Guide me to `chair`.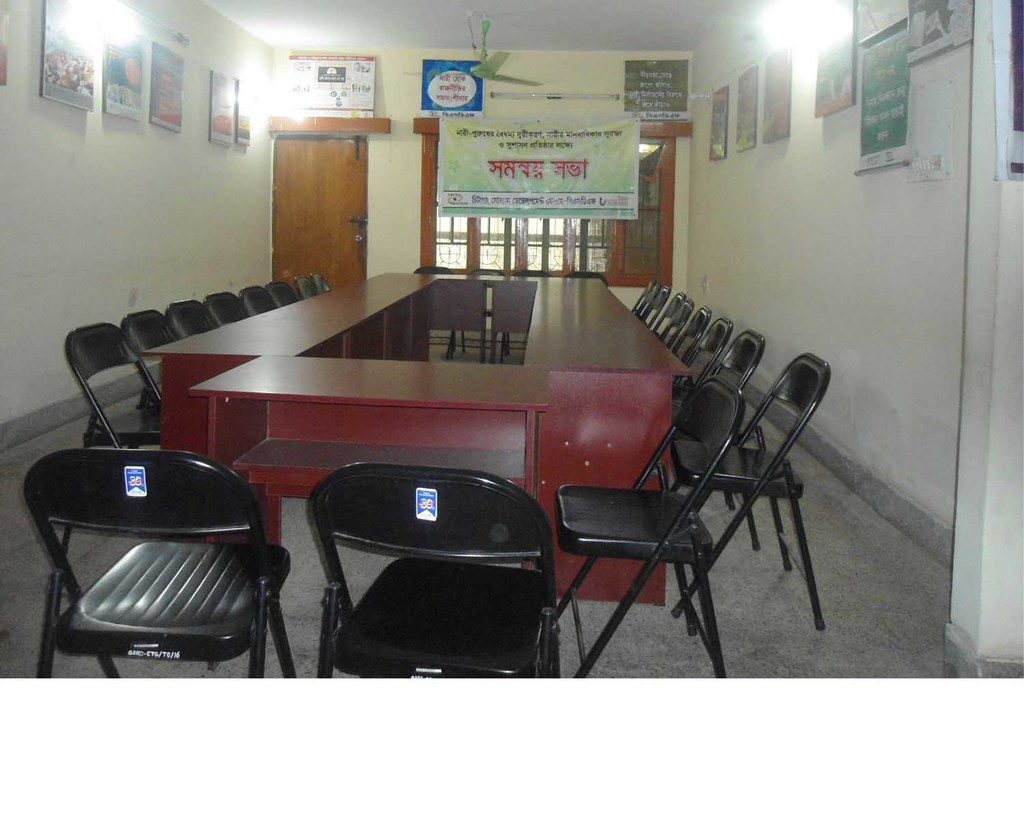
Guidance: l=664, t=328, r=767, b=549.
